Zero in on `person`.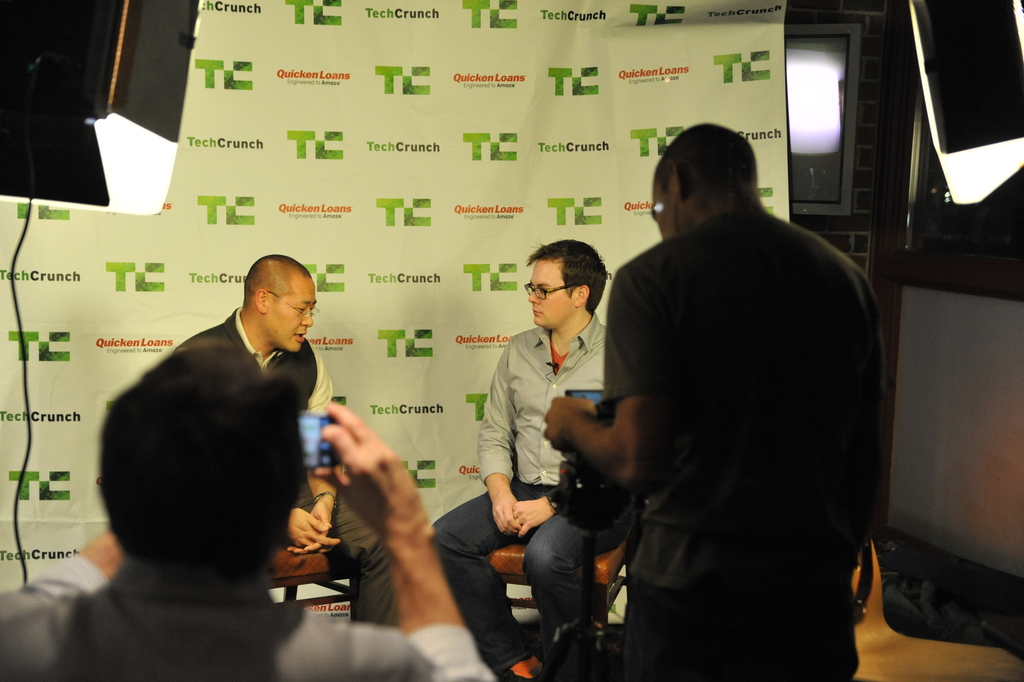
Zeroed in: pyautogui.locateOnScreen(547, 123, 872, 681).
